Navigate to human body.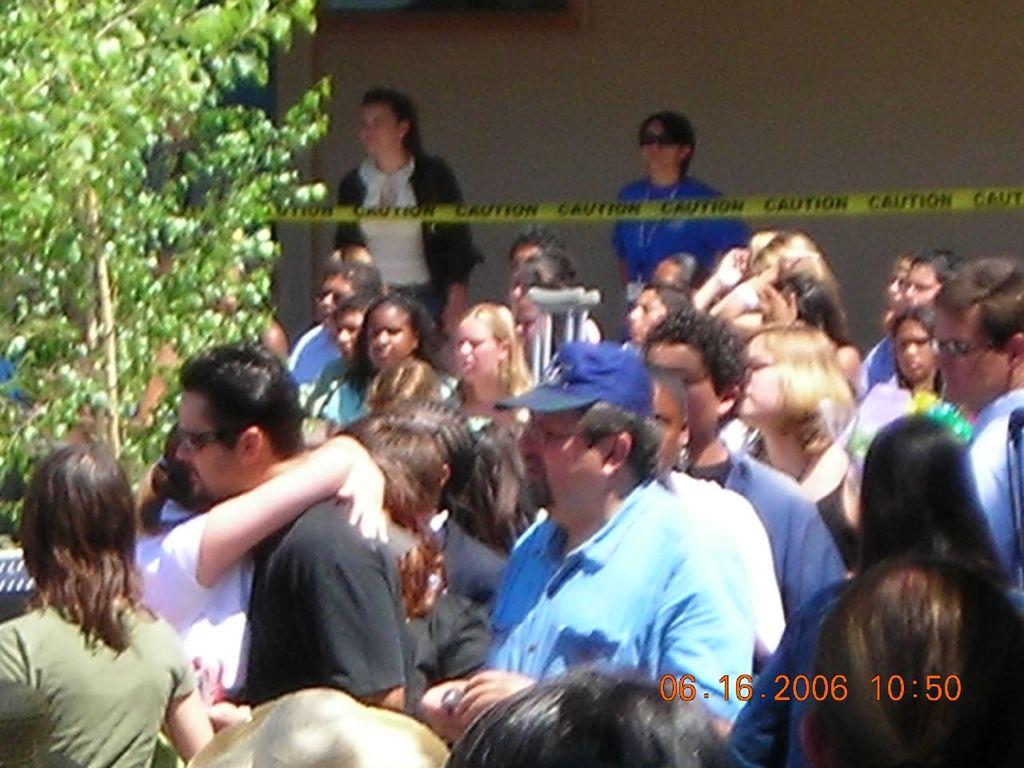
Navigation target: Rect(335, 86, 477, 358).
